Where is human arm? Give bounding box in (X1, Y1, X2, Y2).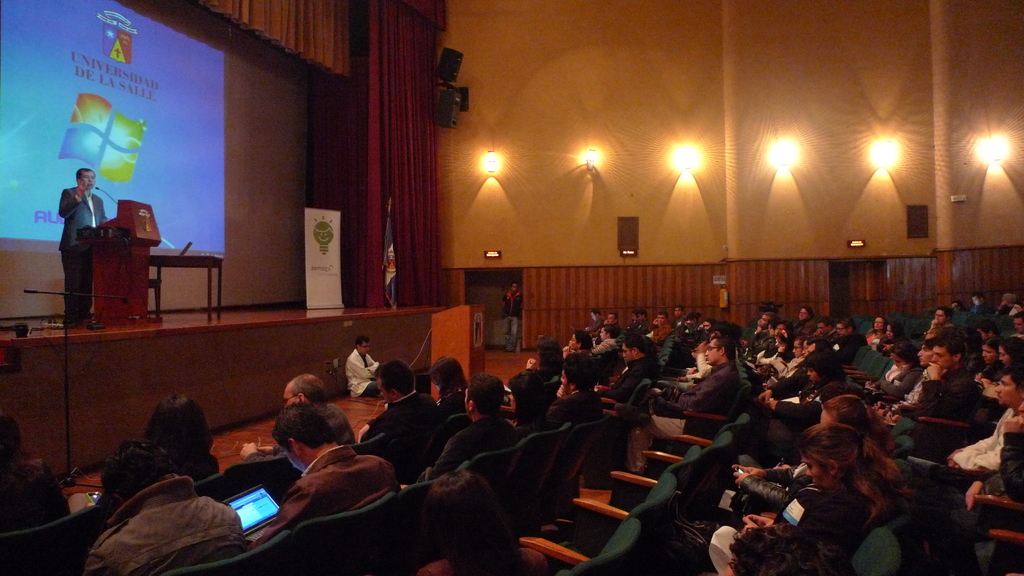
(754, 334, 770, 351).
